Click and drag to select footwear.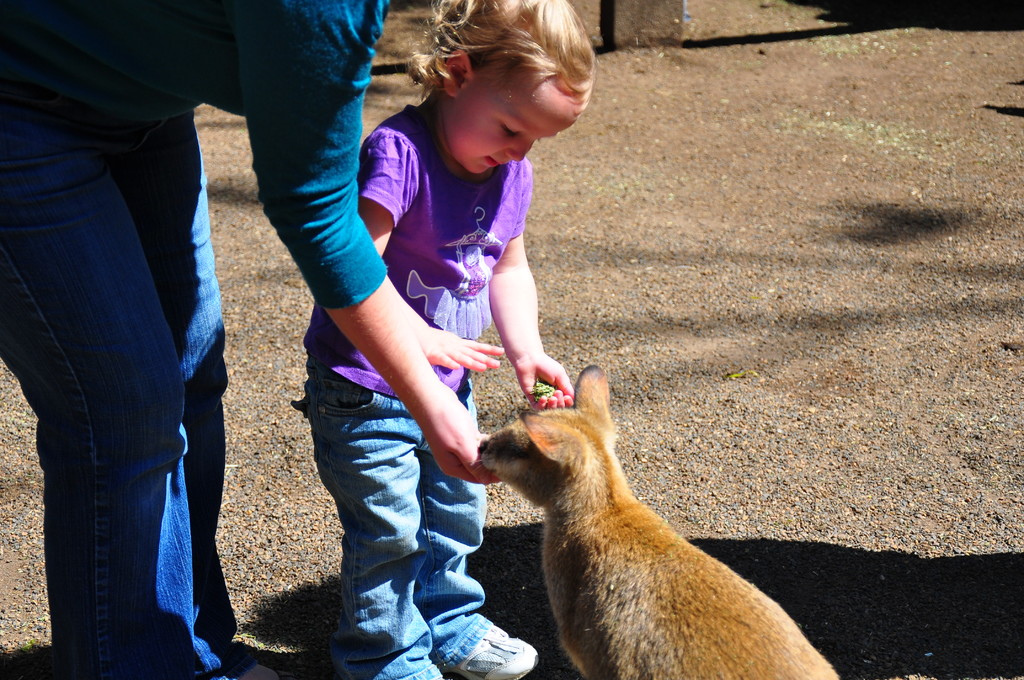
Selection: left=342, top=658, right=457, bottom=679.
